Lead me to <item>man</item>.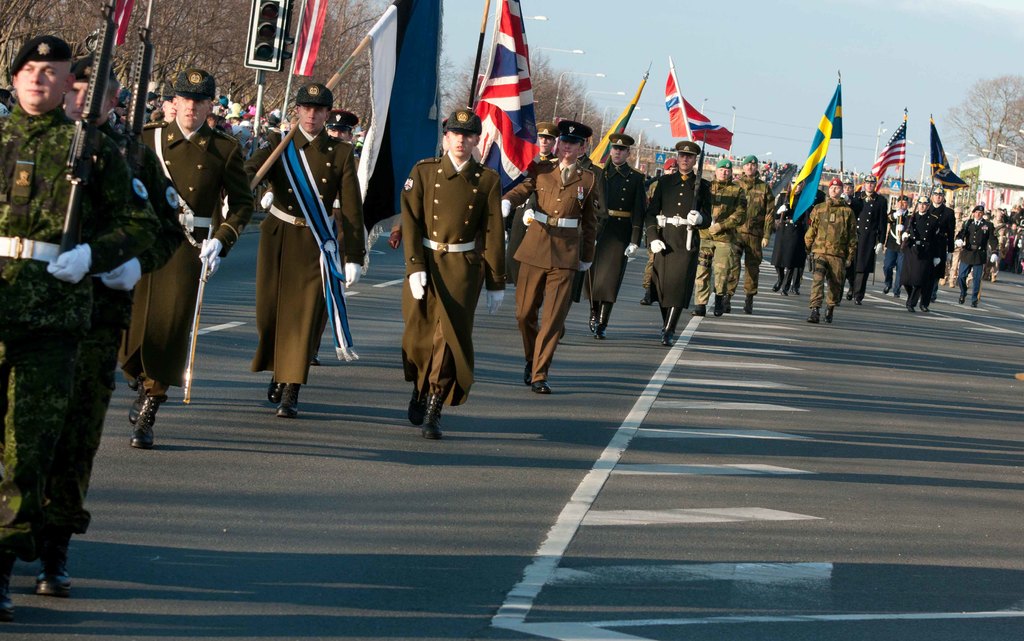
Lead to Rect(585, 132, 645, 342).
